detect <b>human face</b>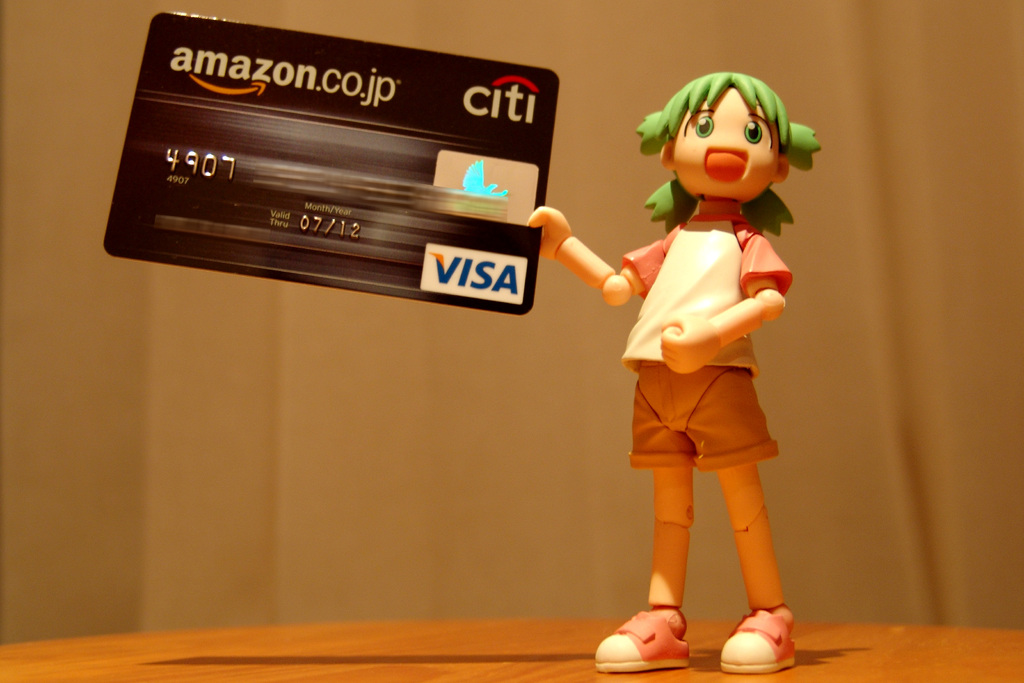
[673, 88, 782, 199]
